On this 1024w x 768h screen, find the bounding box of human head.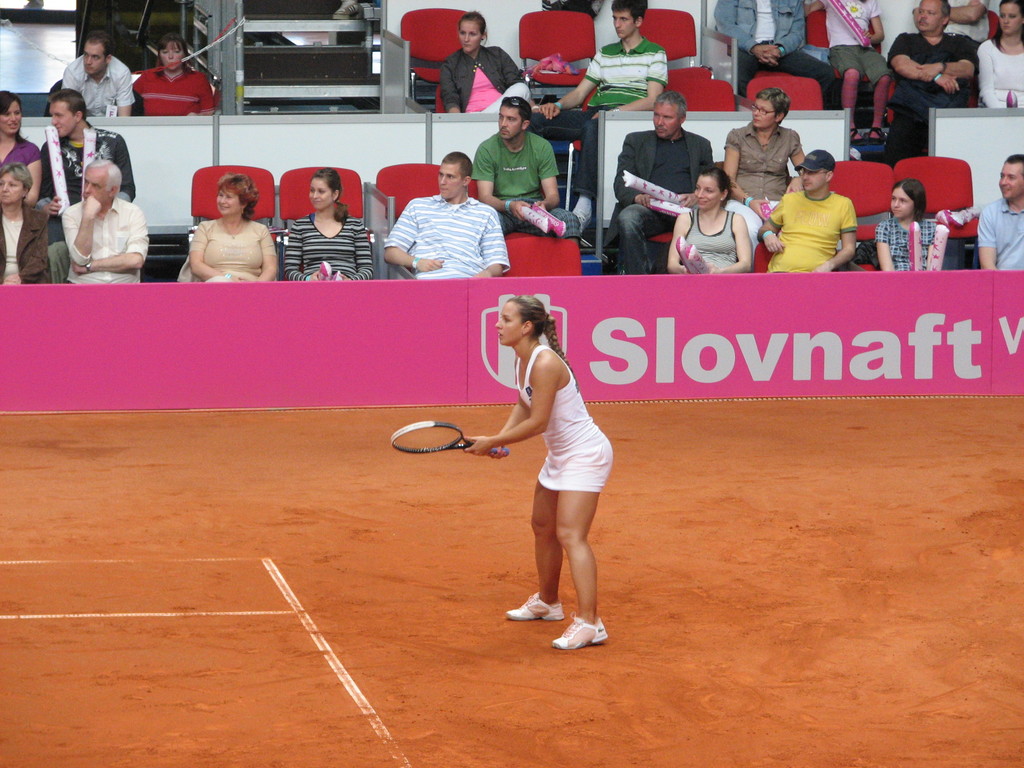
Bounding box: detection(494, 298, 548, 348).
